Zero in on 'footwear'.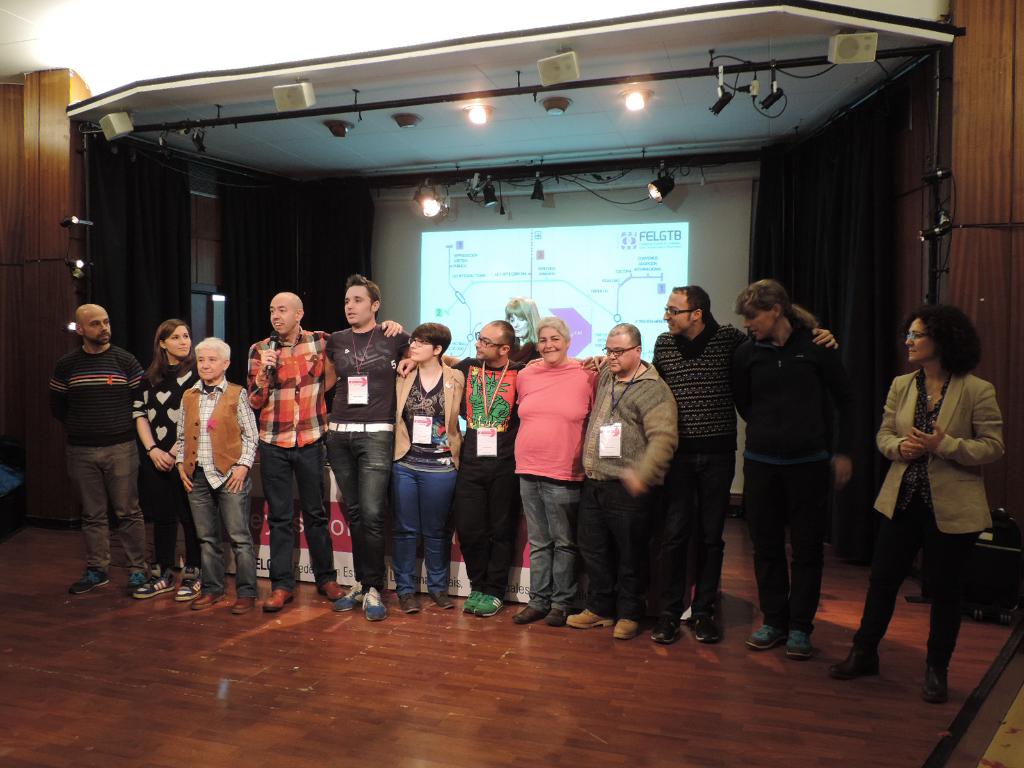
Zeroed in: select_region(385, 591, 425, 612).
